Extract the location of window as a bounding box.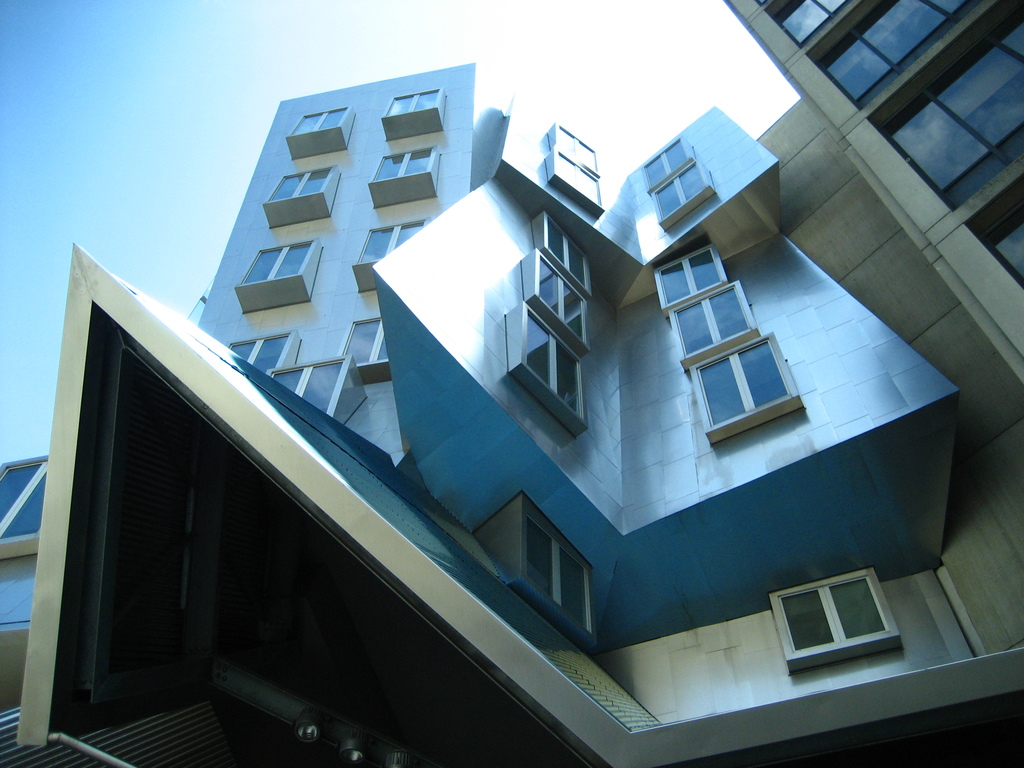
bbox(463, 490, 596, 659).
